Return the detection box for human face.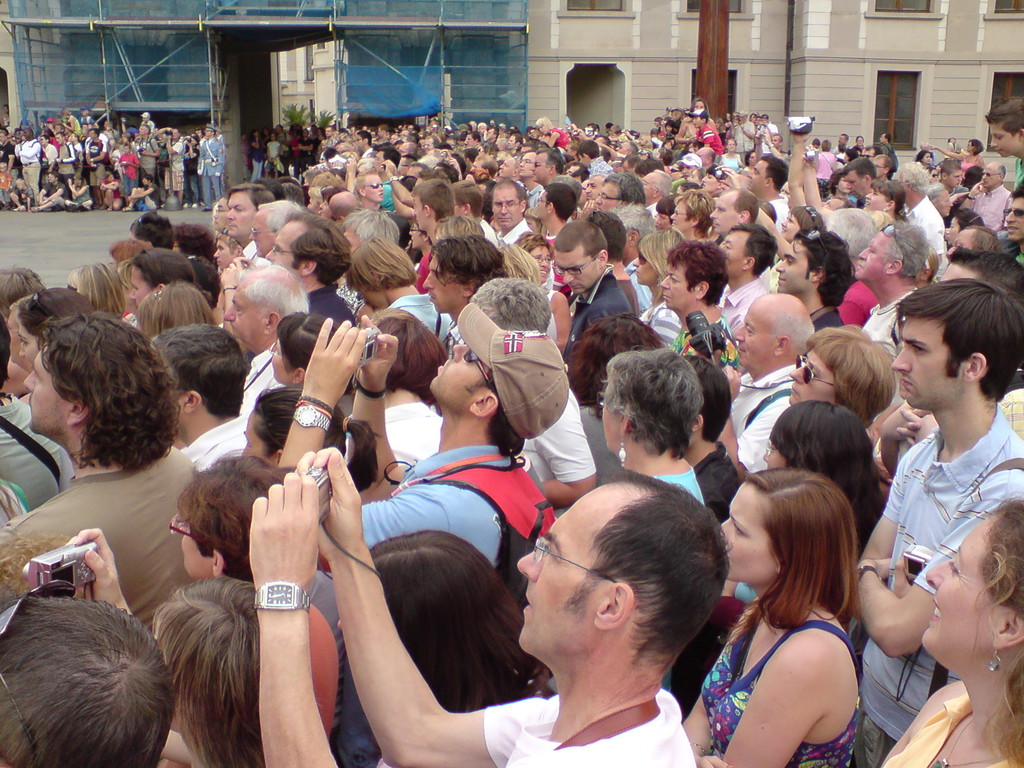
{"left": 776, "top": 239, "right": 810, "bottom": 292}.
